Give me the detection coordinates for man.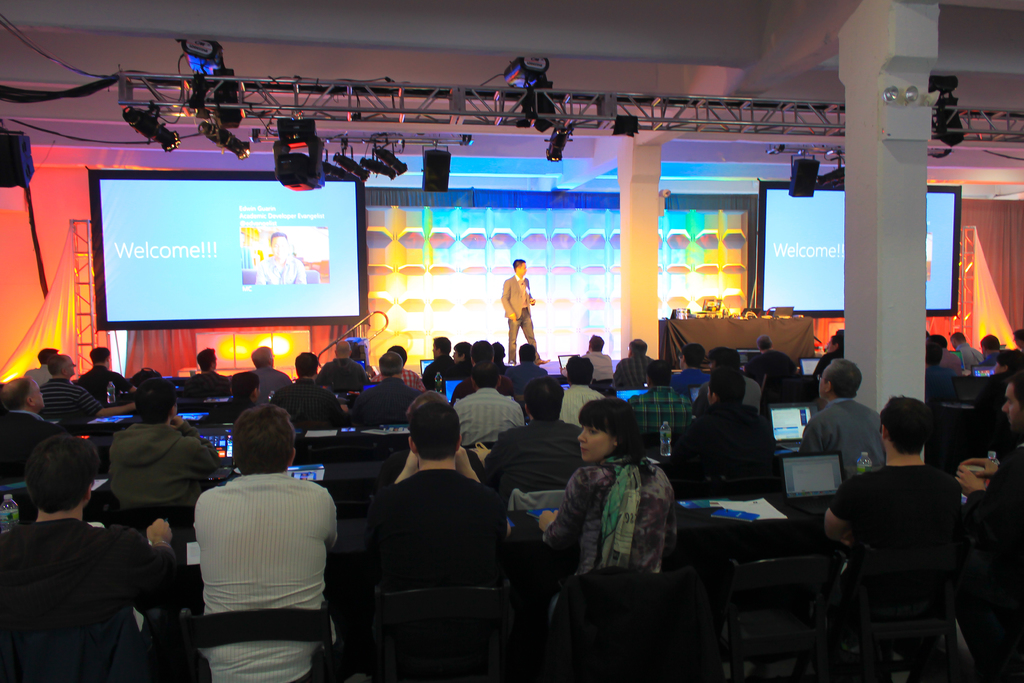
bbox(24, 343, 65, 384).
